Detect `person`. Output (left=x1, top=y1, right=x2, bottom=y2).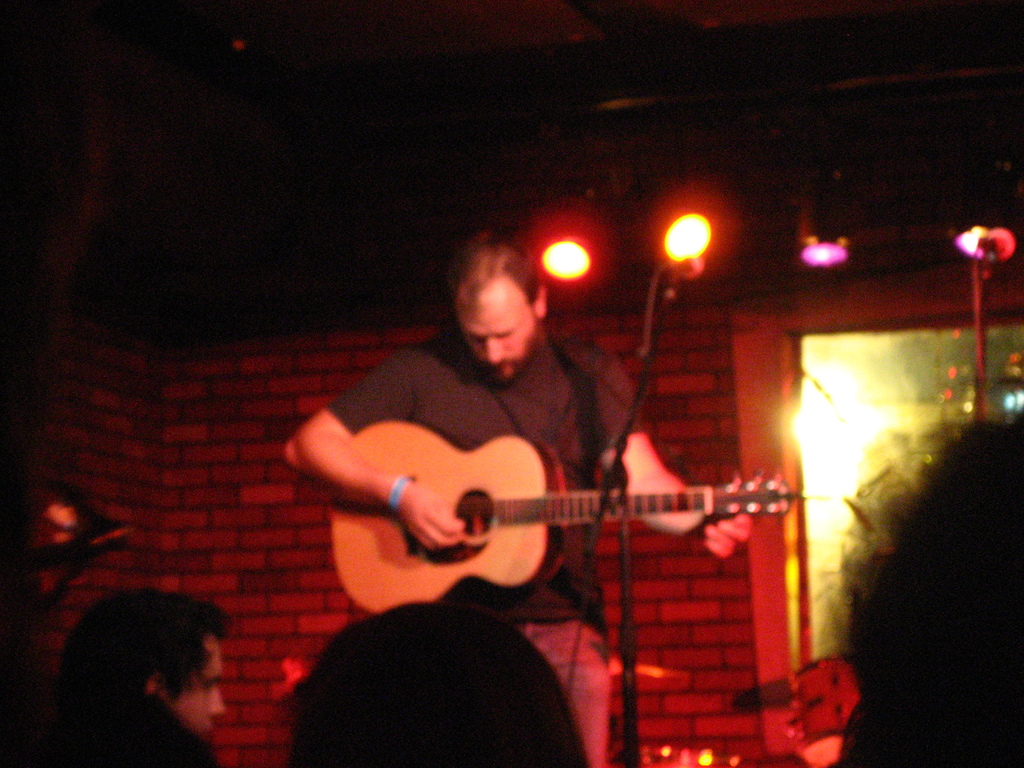
(left=0, top=586, right=225, bottom=767).
